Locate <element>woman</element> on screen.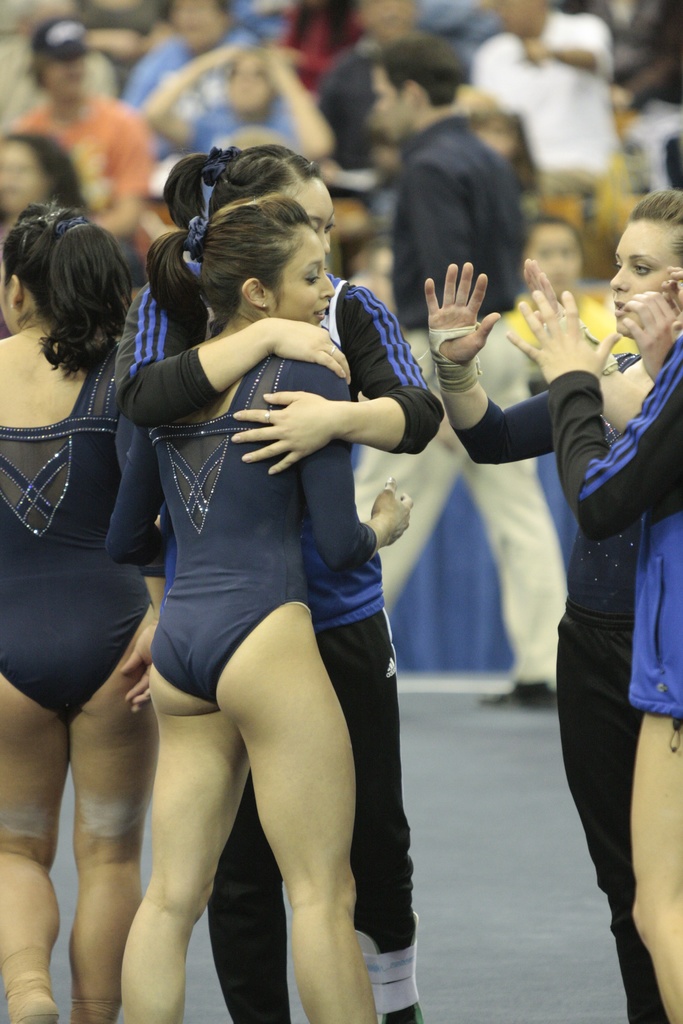
On screen at Rect(494, 214, 641, 376).
